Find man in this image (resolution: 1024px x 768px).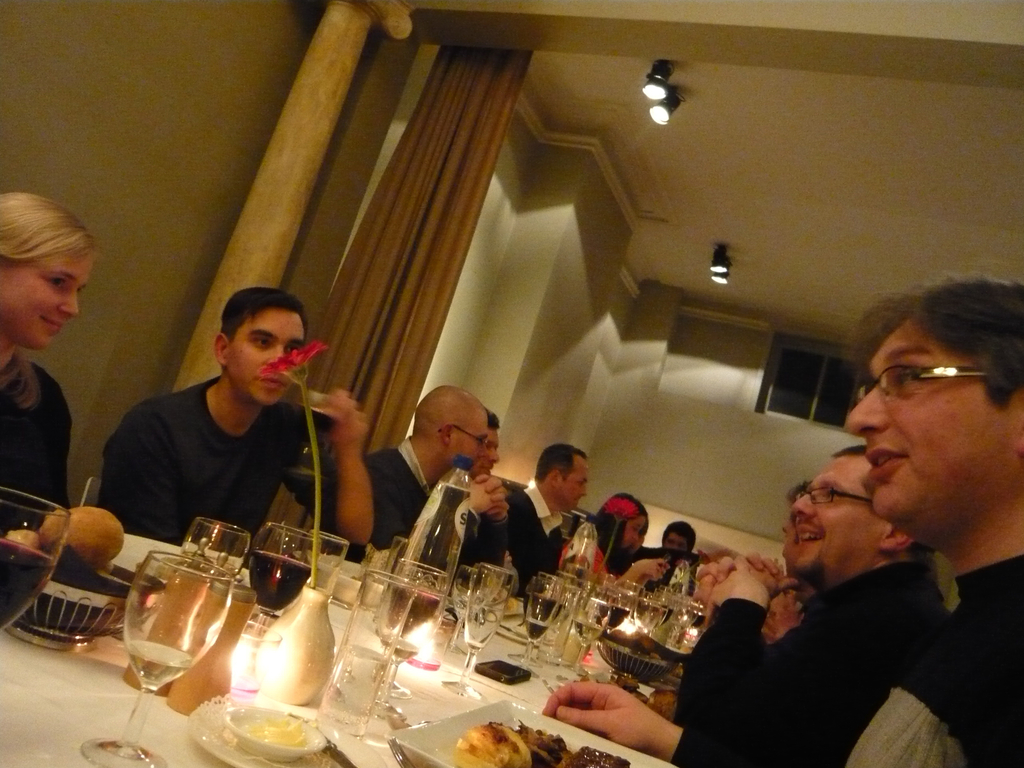
BBox(350, 383, 506, 587).
